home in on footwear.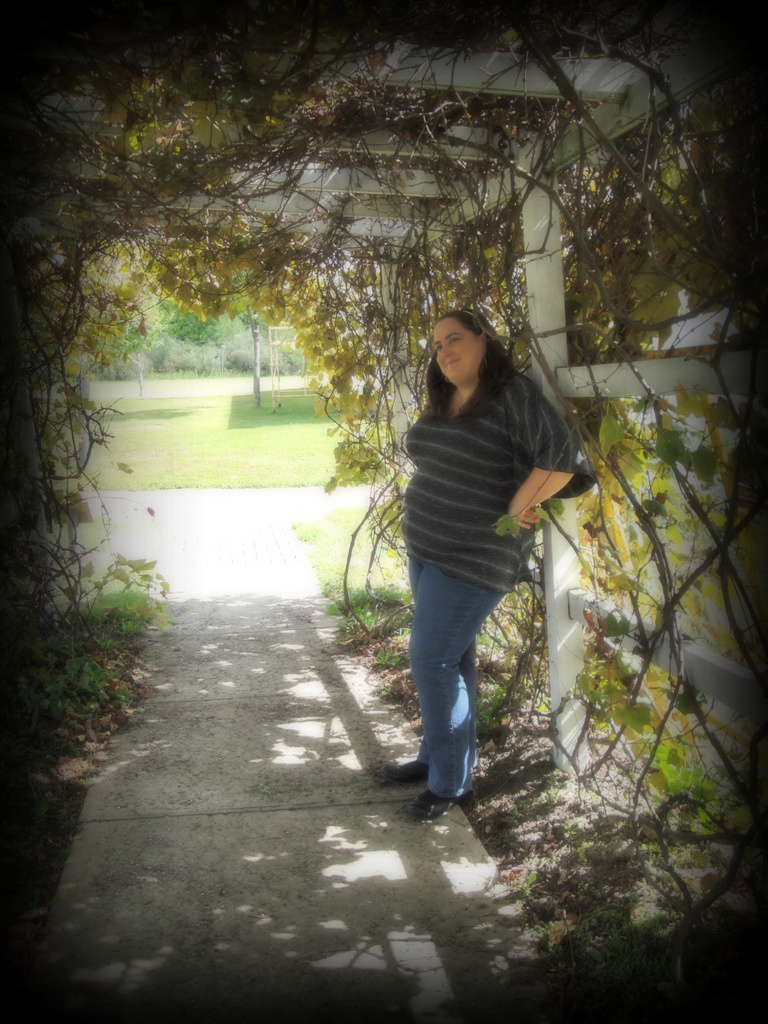
Homed in at 412 777 452 826.
